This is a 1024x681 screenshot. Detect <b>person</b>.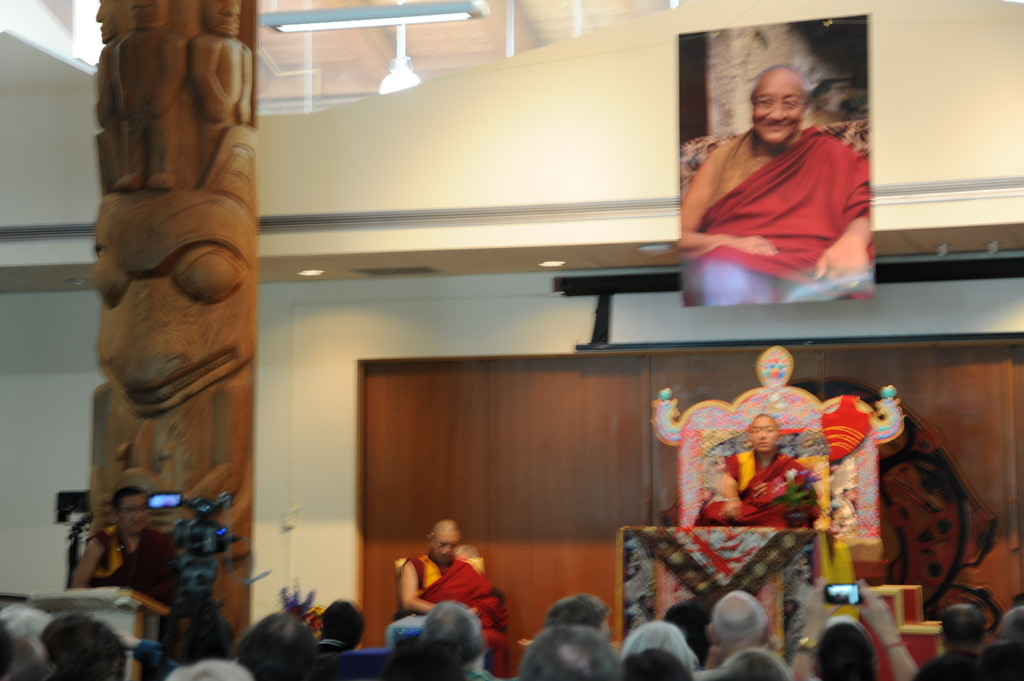
1,618,20,677.
